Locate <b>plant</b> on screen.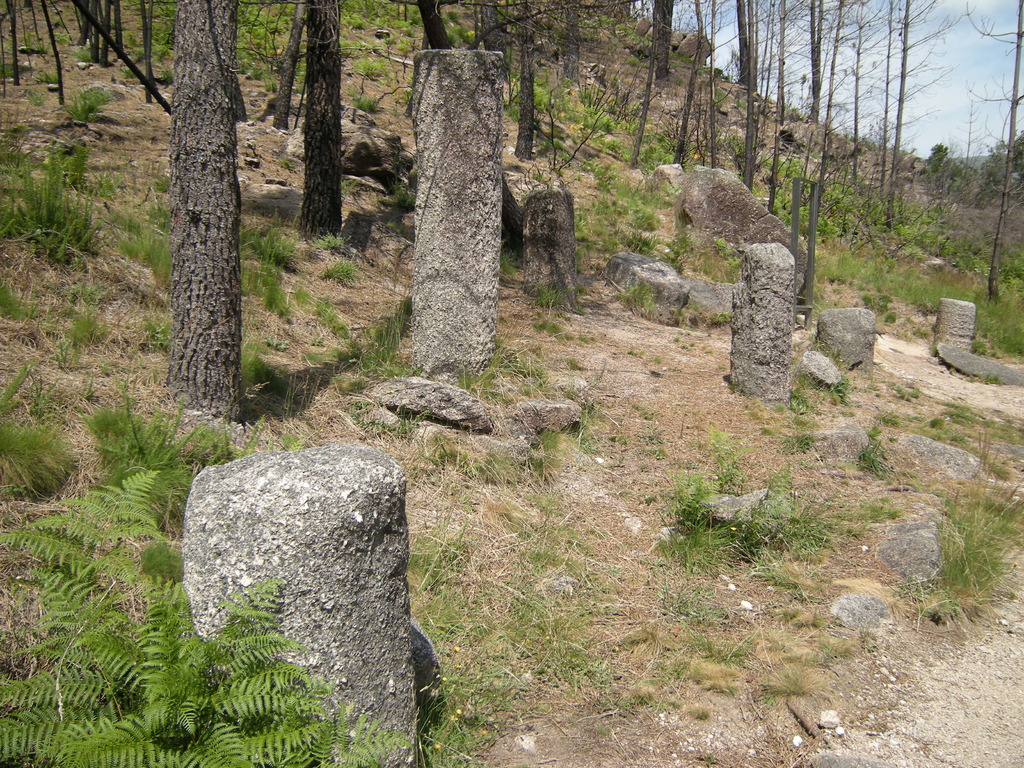
On screen at x1=340 y1=0 x2=424 y2=56.
